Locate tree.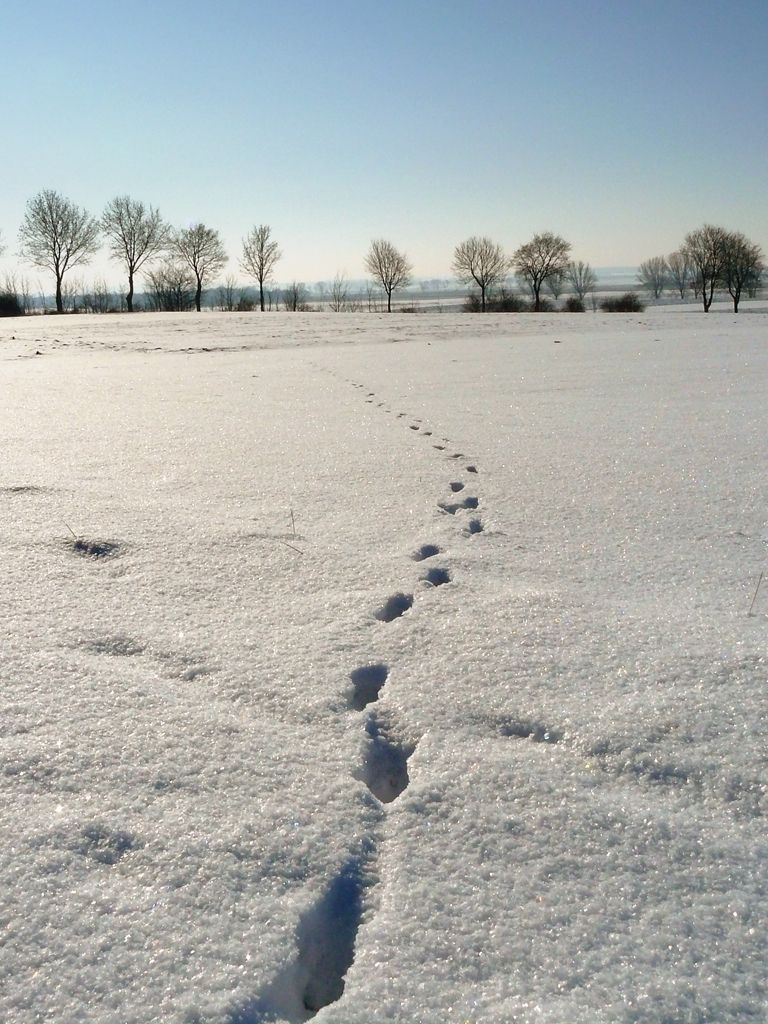
Bounding box: [x1=322, y1=271, x2=354, y2=313].
